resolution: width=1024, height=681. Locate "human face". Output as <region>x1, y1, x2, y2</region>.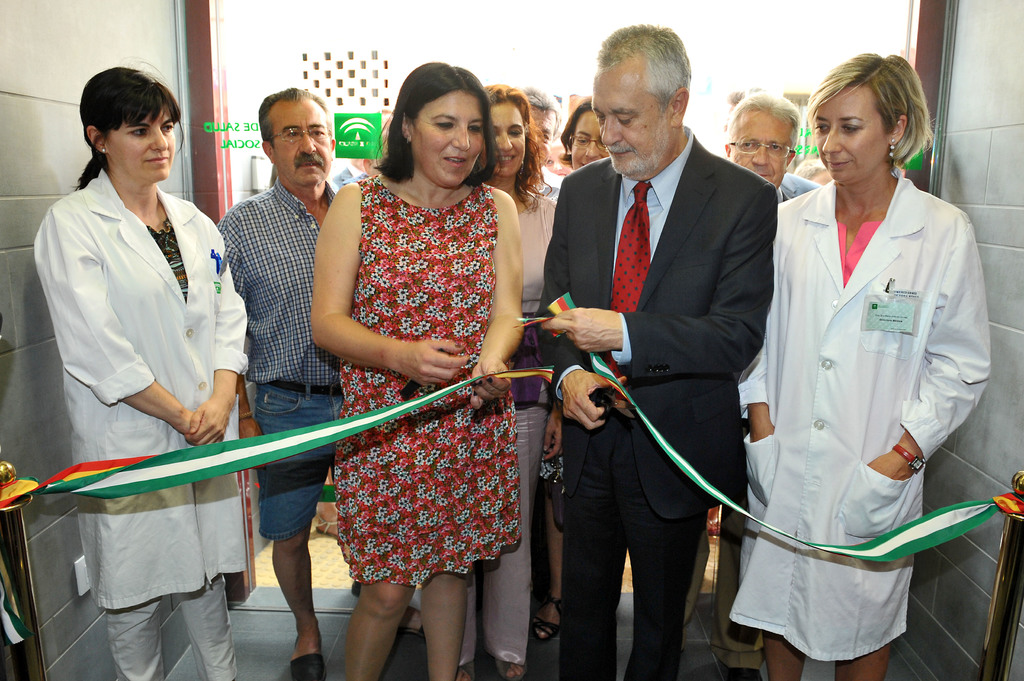
<region>488, 100, 525, 175</region>.
